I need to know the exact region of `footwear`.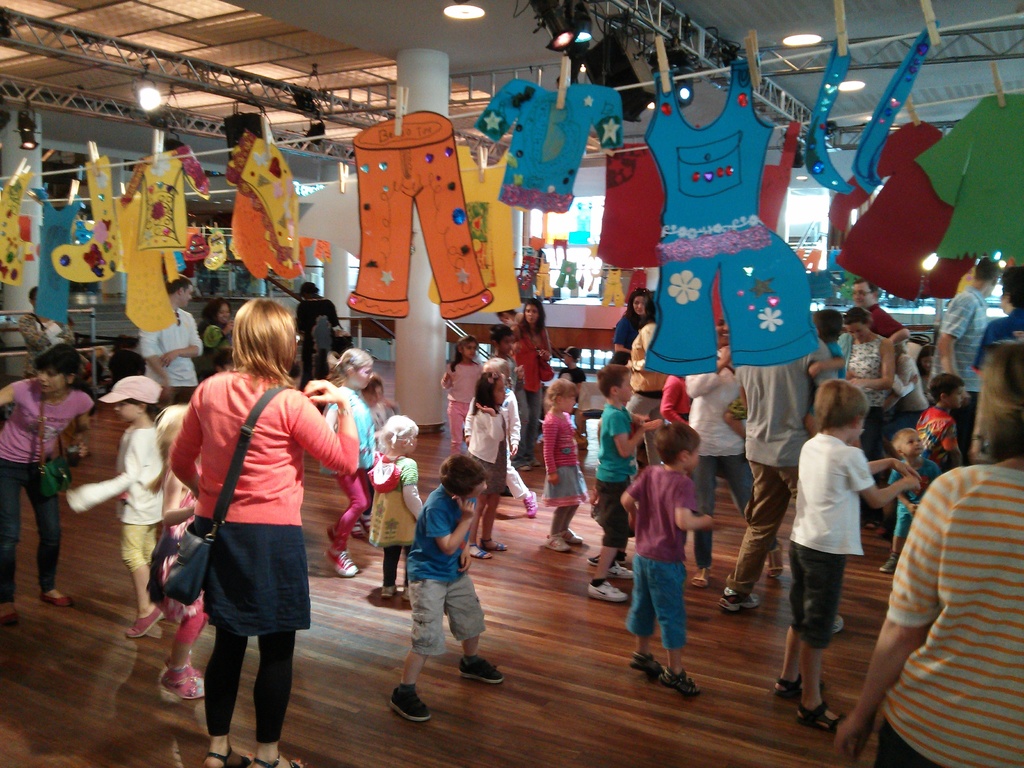
Region: <bbox>661, 669, 708, 694</bbox>.
